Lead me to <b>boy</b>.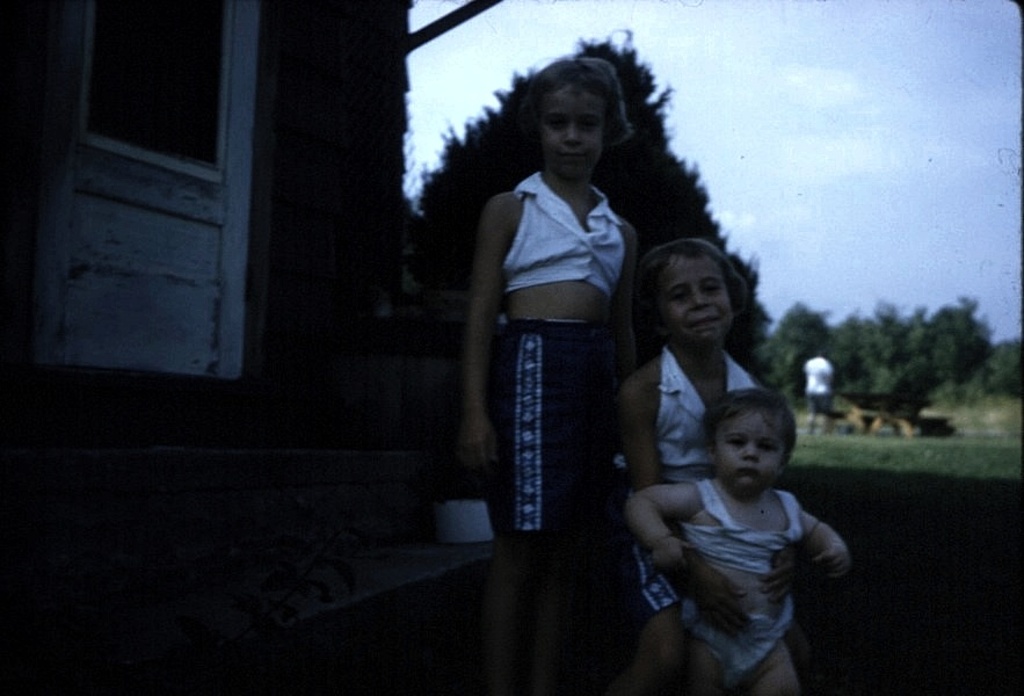
Lead to bbox=[622, 382, 850, 695].
